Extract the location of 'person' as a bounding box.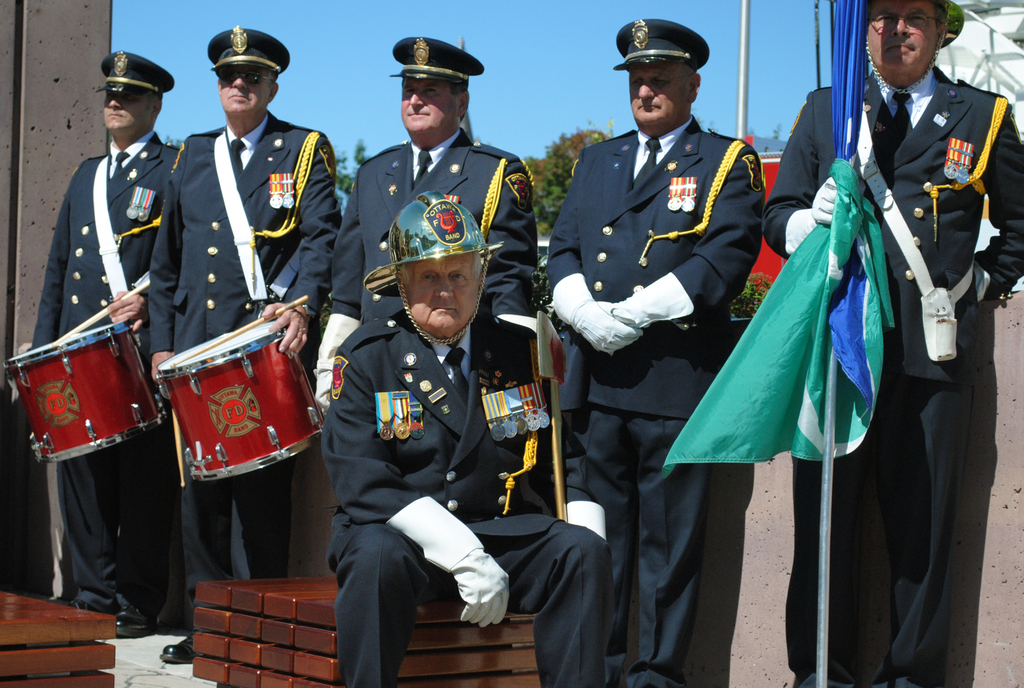
{"left": 31, "top": 0, "right": 1023, "bottom": 687}.
